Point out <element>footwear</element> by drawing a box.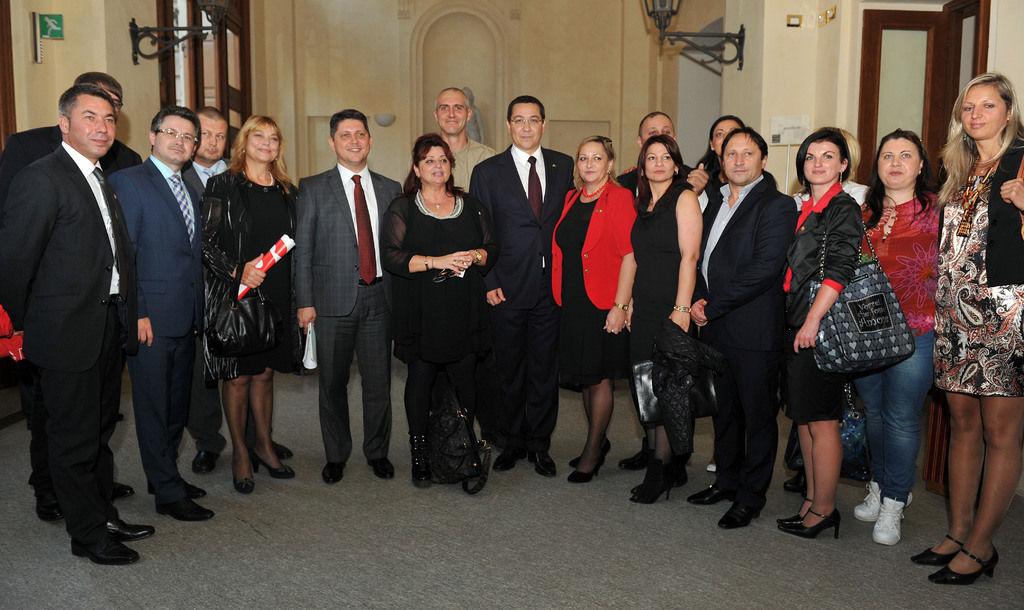
bbox(190, 447, 219, 476).
